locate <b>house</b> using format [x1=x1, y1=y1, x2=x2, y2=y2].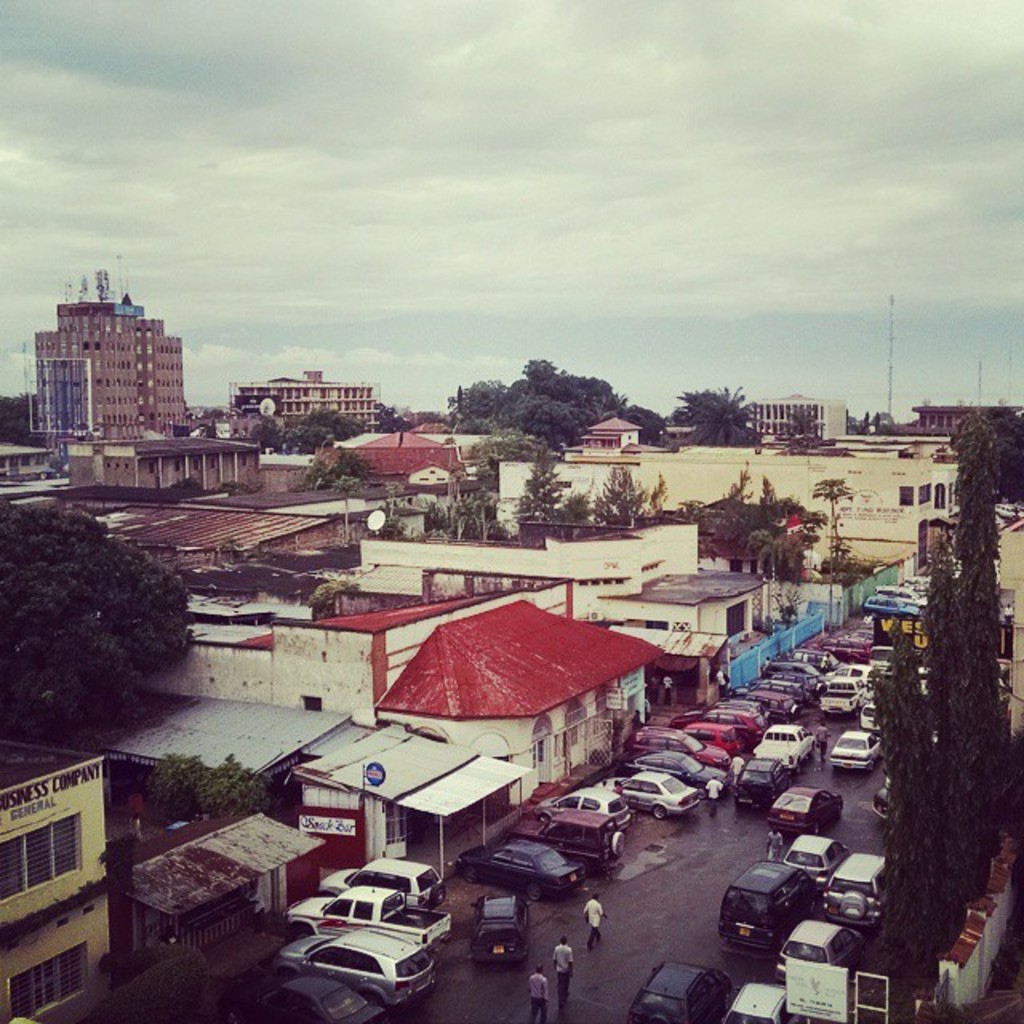
[x1=181, y1=613, x2=270, y2=693].
